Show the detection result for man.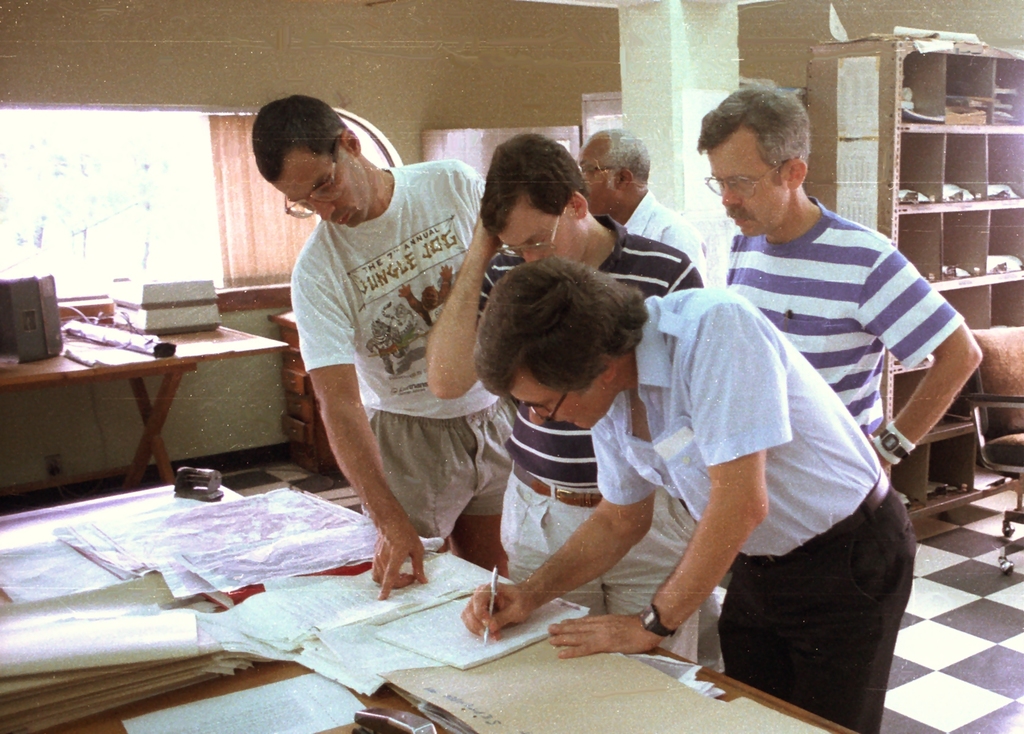
(left=575, top=126, right=715, bottom=288).
